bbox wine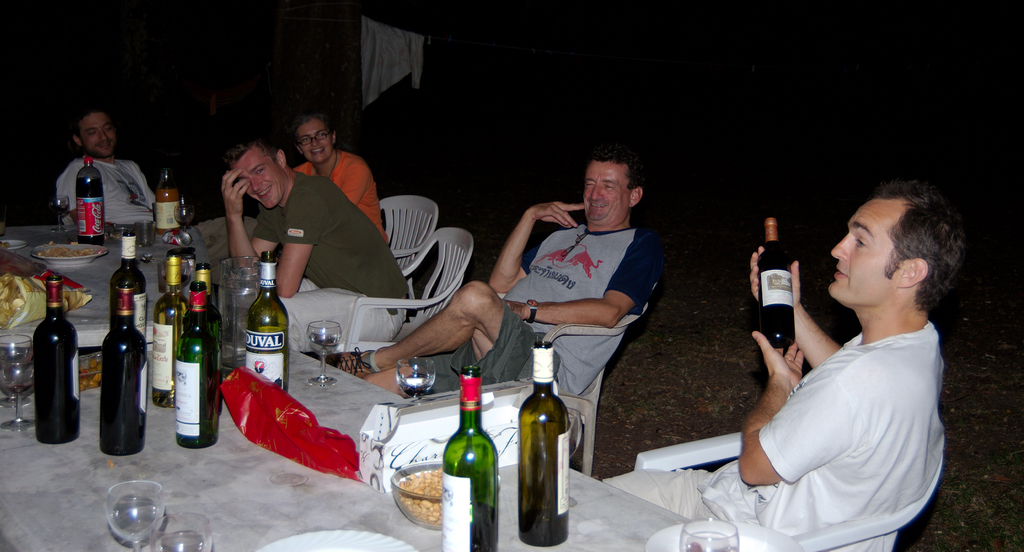
(190, 259, 220, 365)
